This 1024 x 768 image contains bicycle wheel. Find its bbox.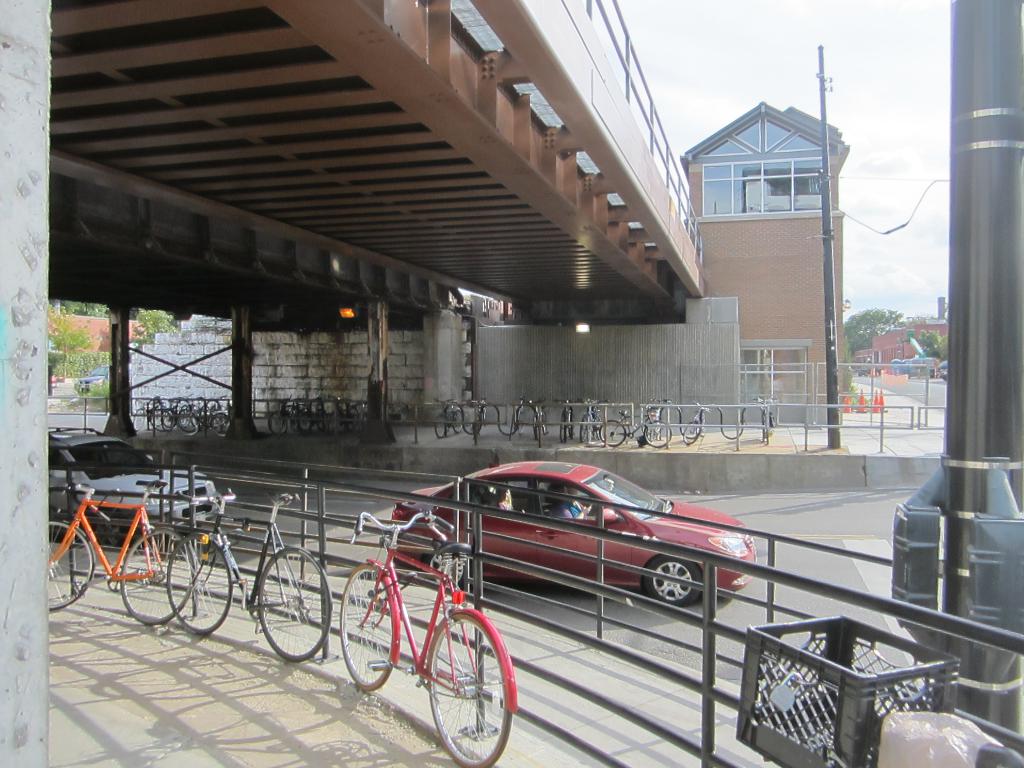
(642,420,674,445).
